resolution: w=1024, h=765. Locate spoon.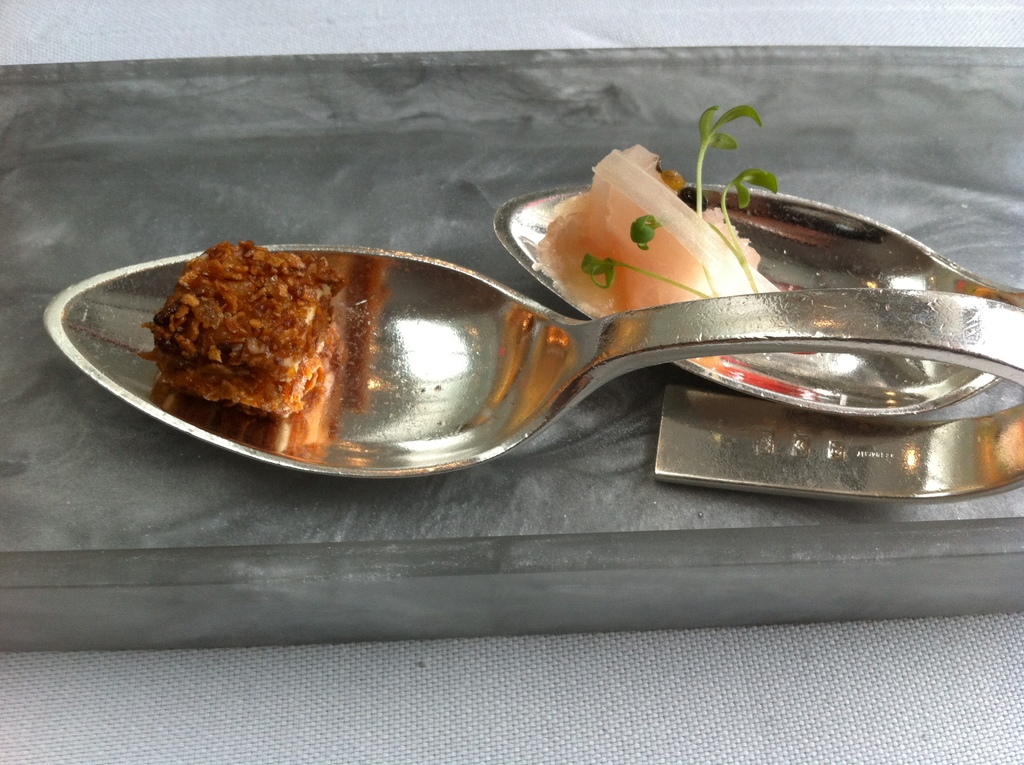
{"x1": 44, "y1": 242, "x2": 1023, "y2": 482}.
